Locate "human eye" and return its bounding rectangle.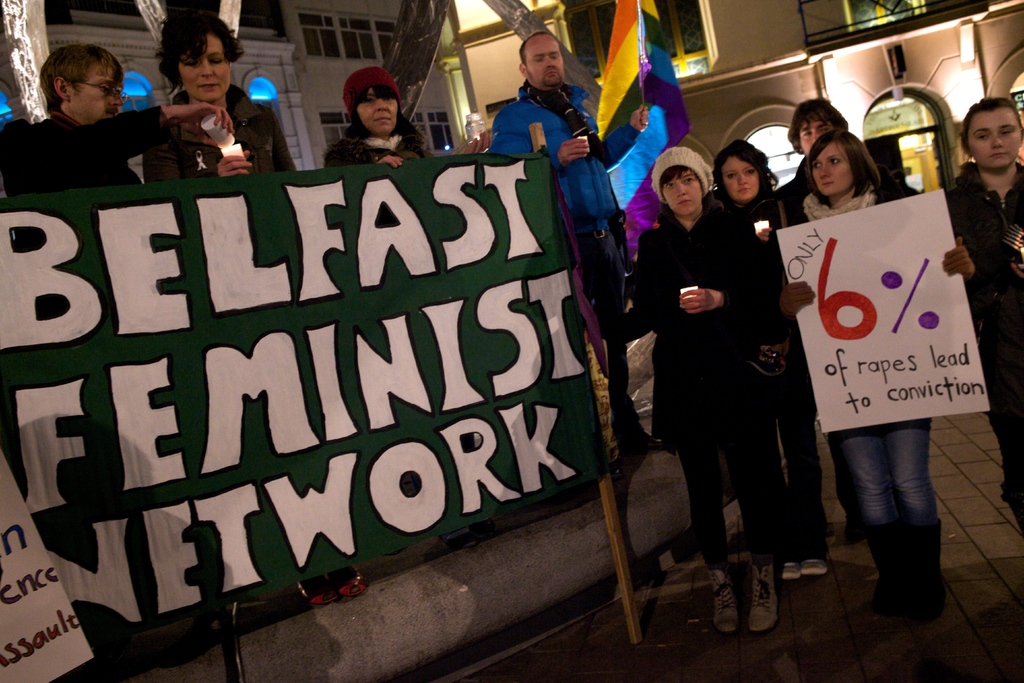
682,177,694,183.
